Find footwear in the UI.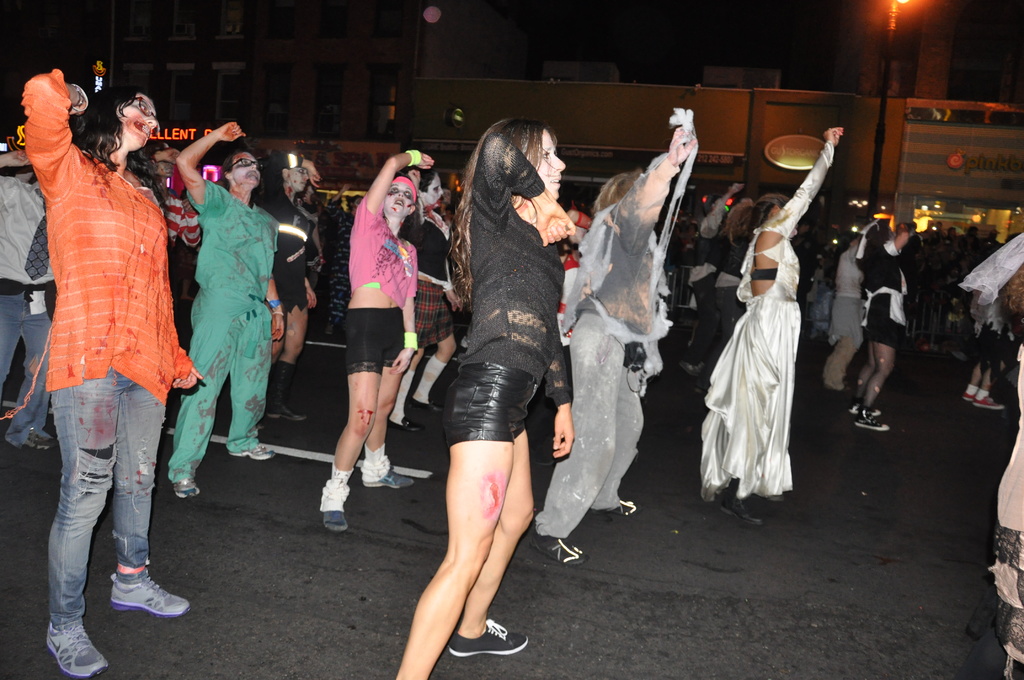
UI element at detection(972, 387, 1003, 409).
